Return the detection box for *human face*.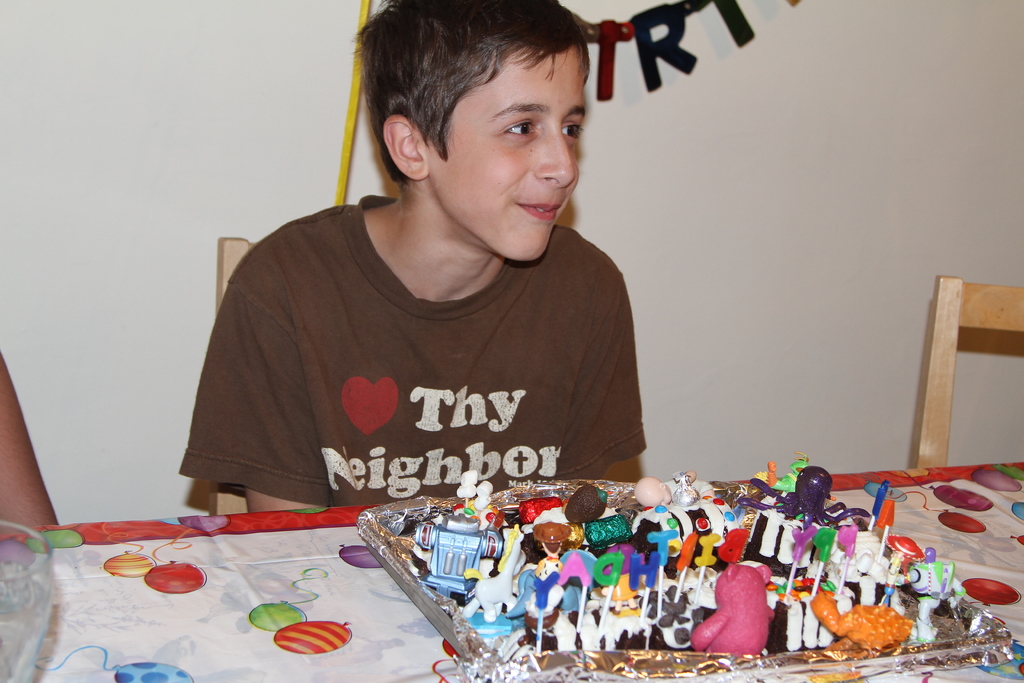
locate(429, 41, 586, 261).
